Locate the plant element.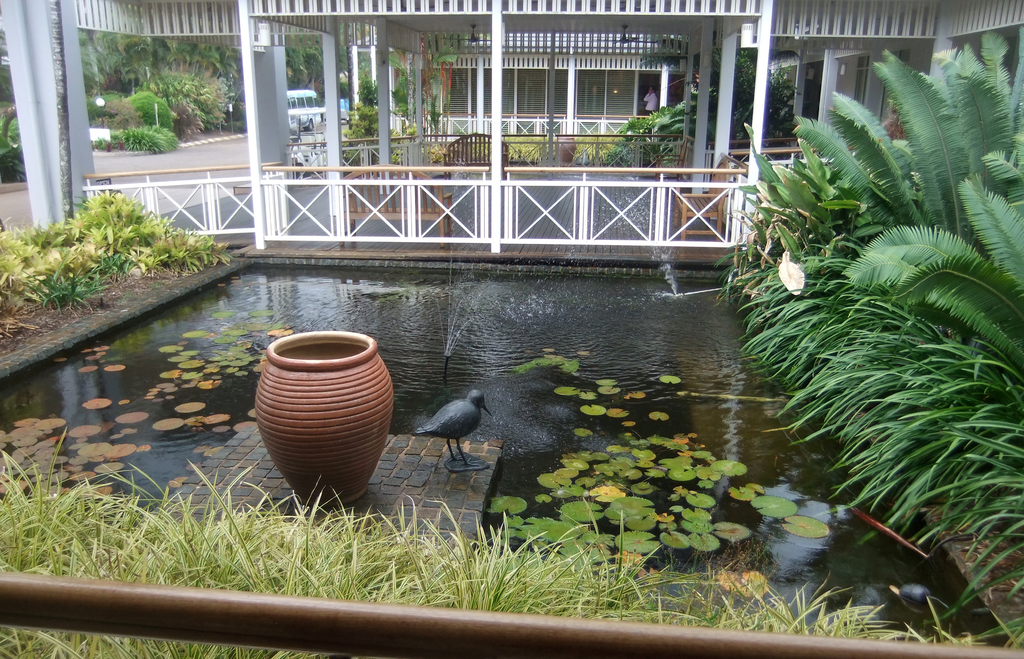
Element bbox: 402 120 433 151.
